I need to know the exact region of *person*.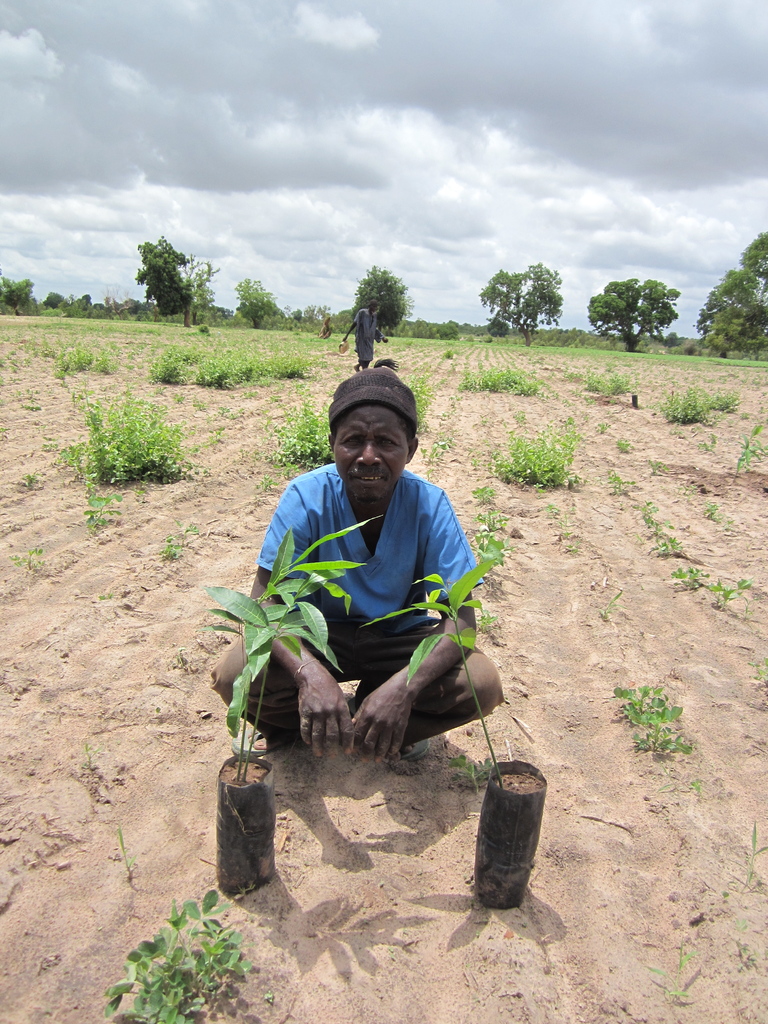
Region: 338,298,392,370.
